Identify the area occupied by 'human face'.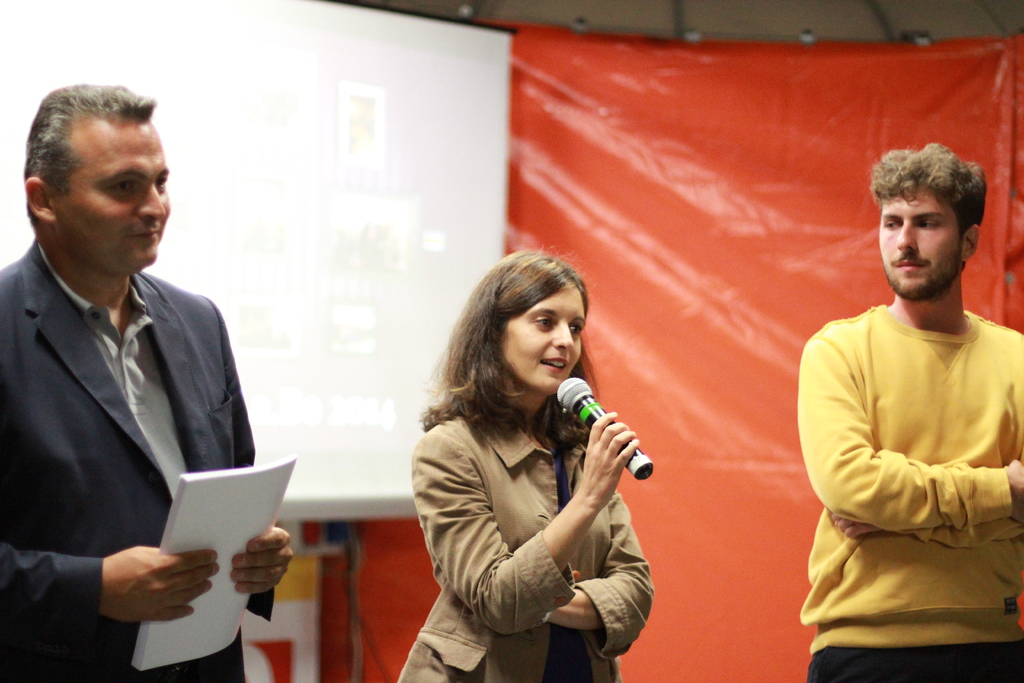
Area: [x1=501, y1=289, x2=593, y2=395].
